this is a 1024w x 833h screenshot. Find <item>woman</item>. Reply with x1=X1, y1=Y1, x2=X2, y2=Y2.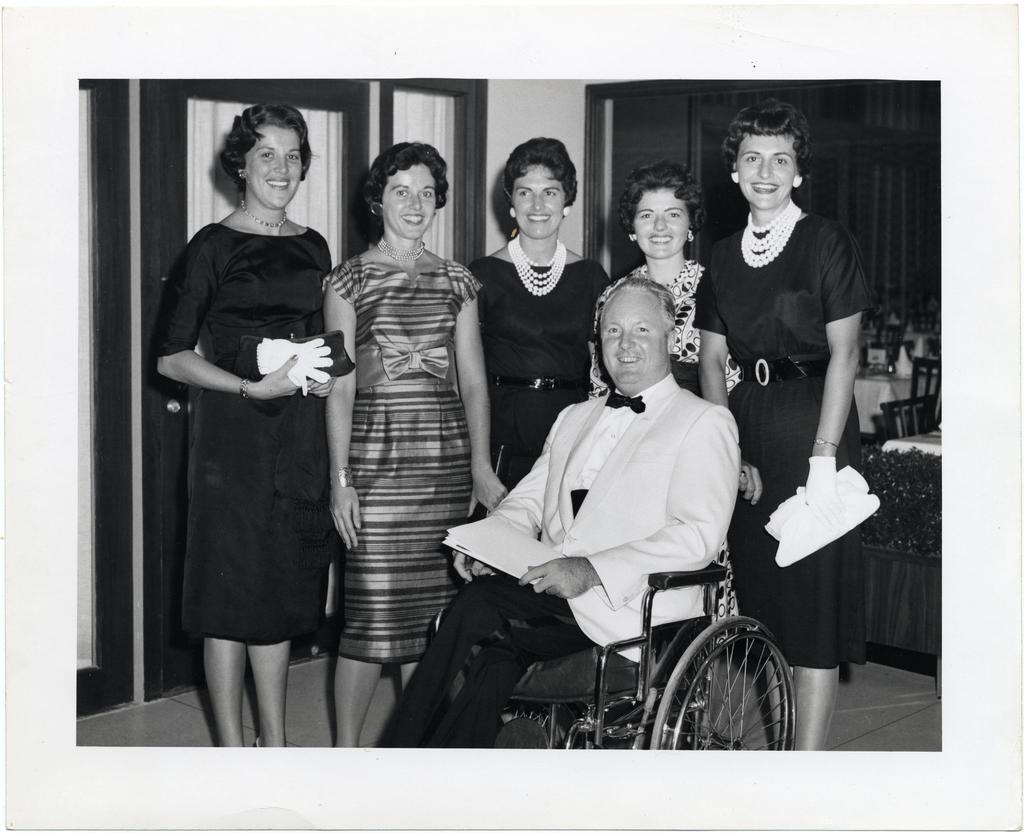
x1=151, y1=115, x2=349, y2=754.
